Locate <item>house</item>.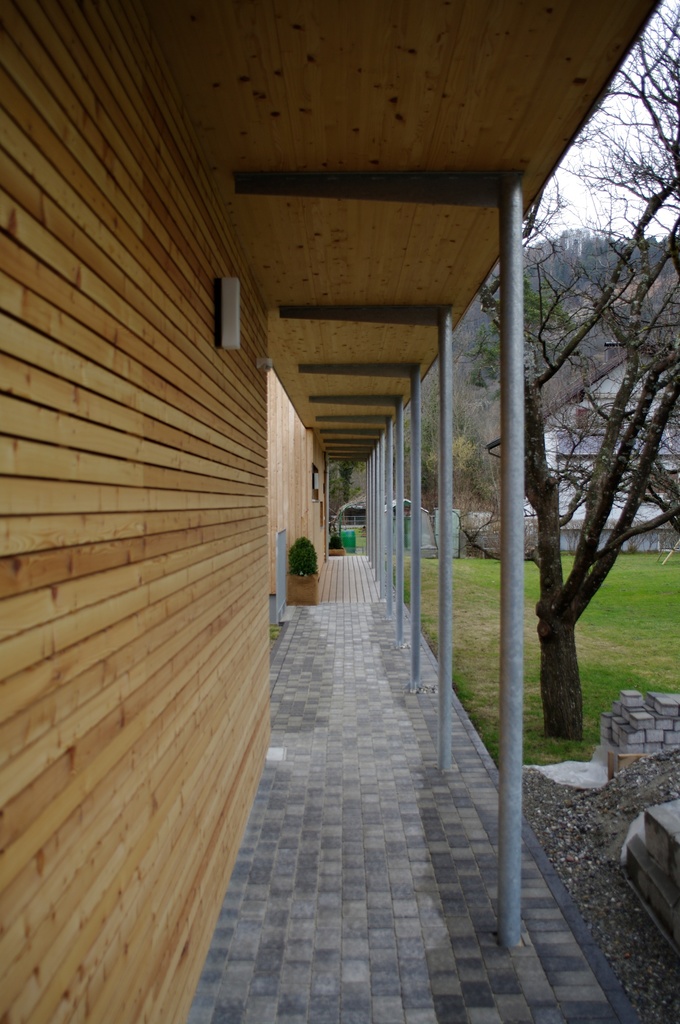
Bounding box: {"x1": 480, "y1": 340, "x2": 679, "y2": 556}.
